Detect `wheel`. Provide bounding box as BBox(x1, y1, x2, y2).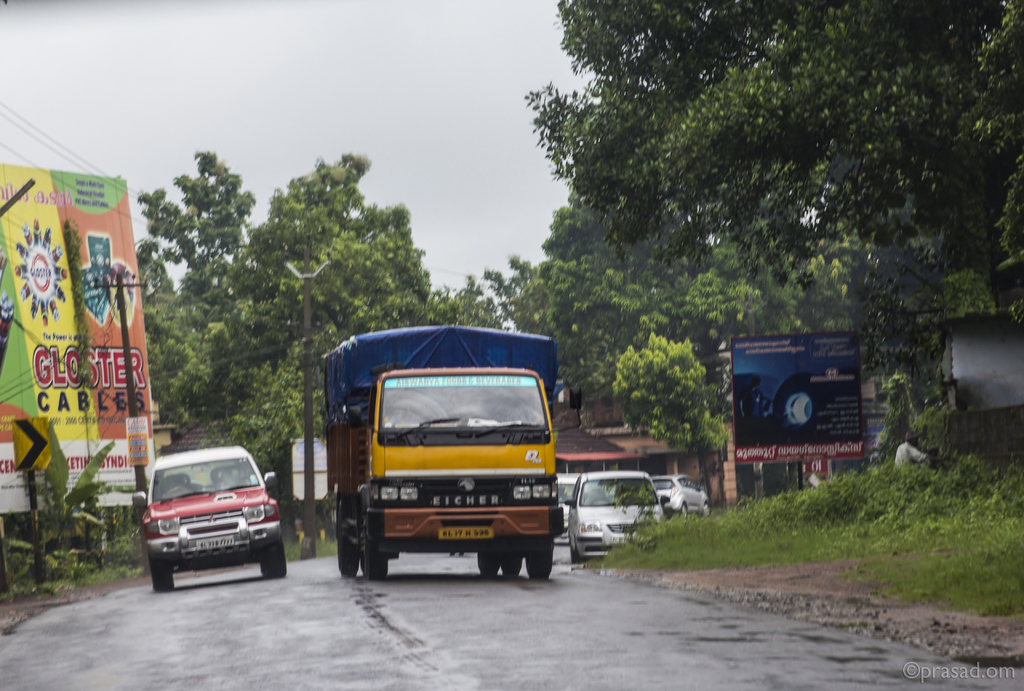
BBox(263, 538, 288, 576).
